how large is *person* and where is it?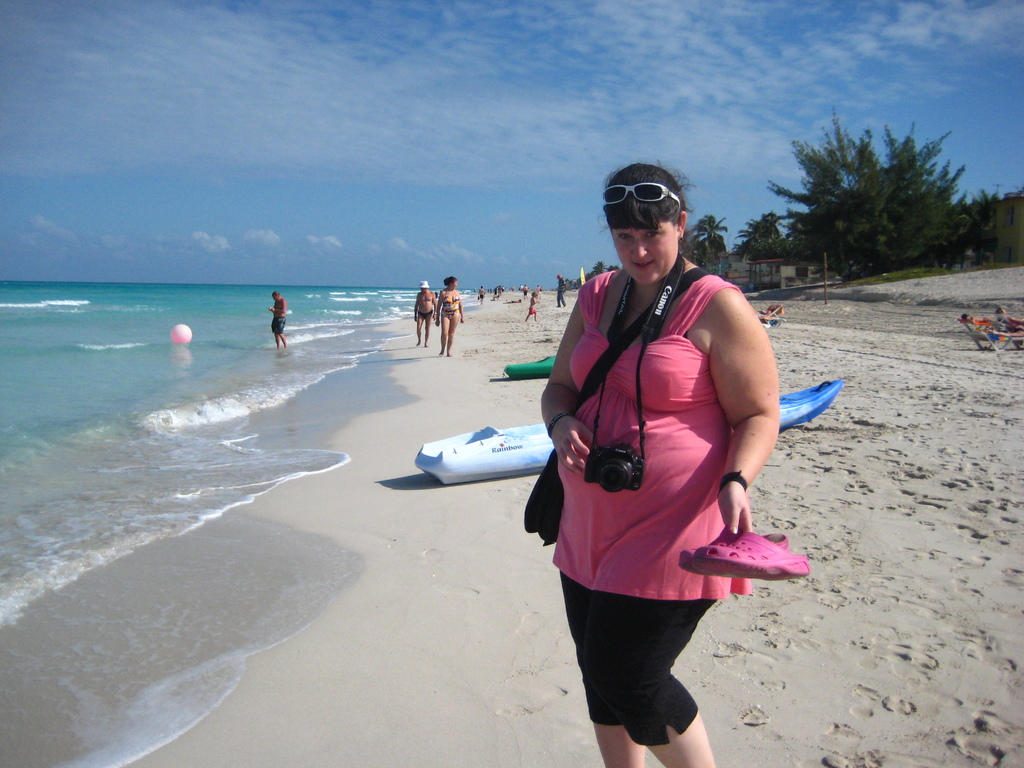
Bounding box: left=555, top=275, right=567, bottom=307.
